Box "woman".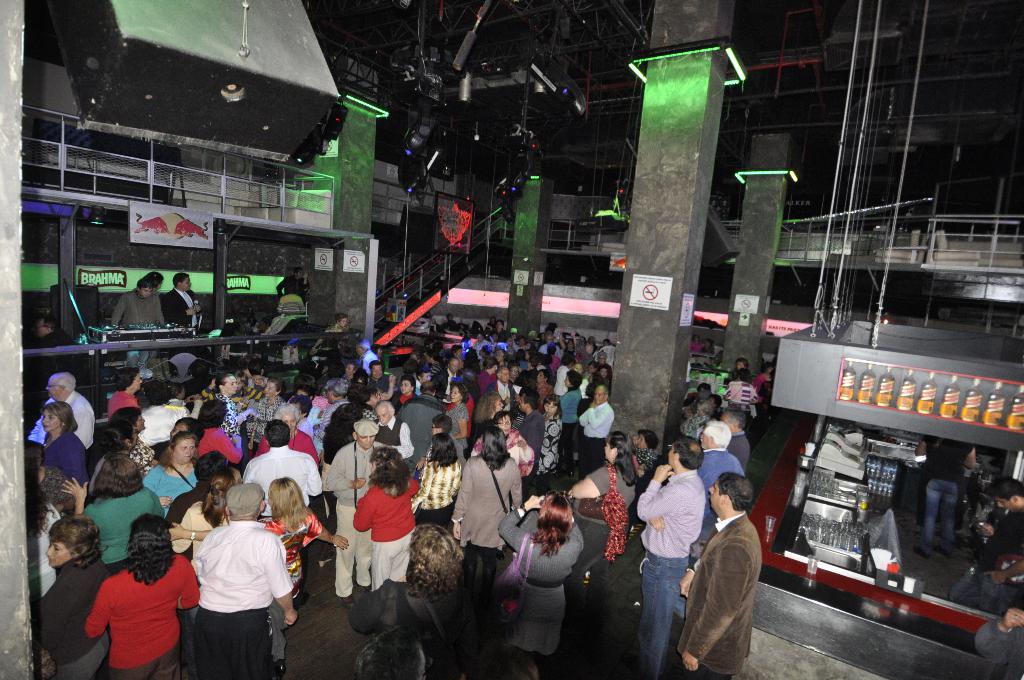
[x1=536, y1=371, x2=558, y2=407].
